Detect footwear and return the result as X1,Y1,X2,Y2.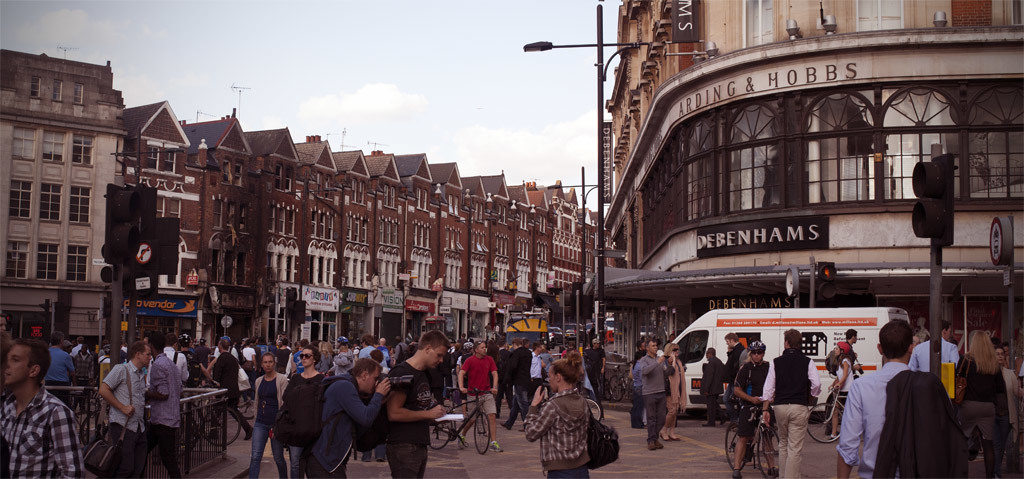
718,416,723,427.
